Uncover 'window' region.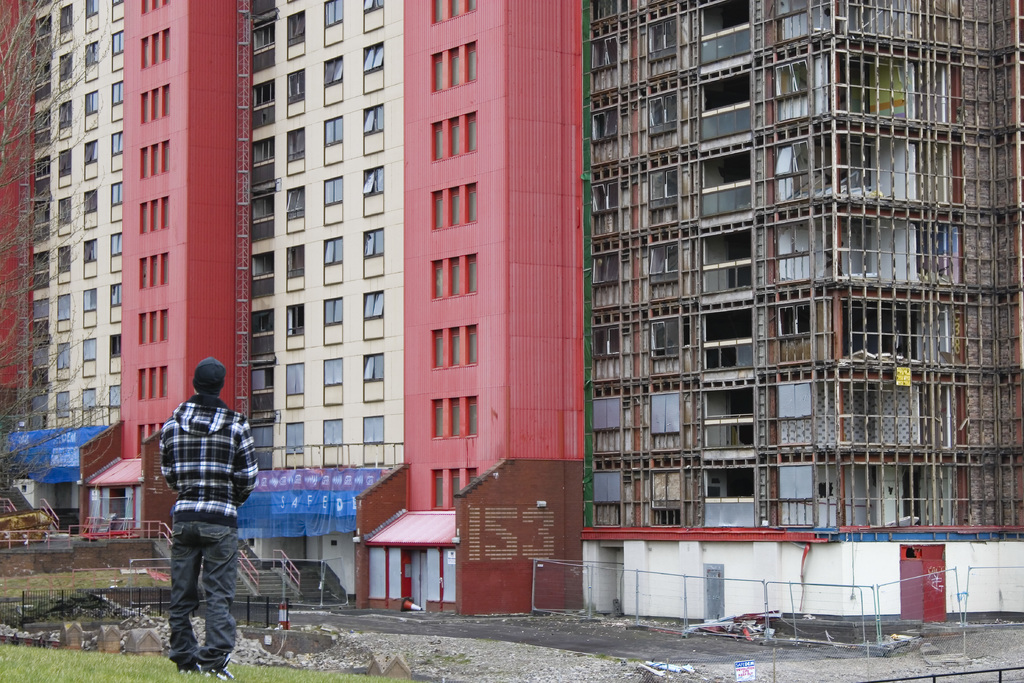
Uncovered: {"left": 287, "top": 6, "right": 311, "bottom": 57}.
